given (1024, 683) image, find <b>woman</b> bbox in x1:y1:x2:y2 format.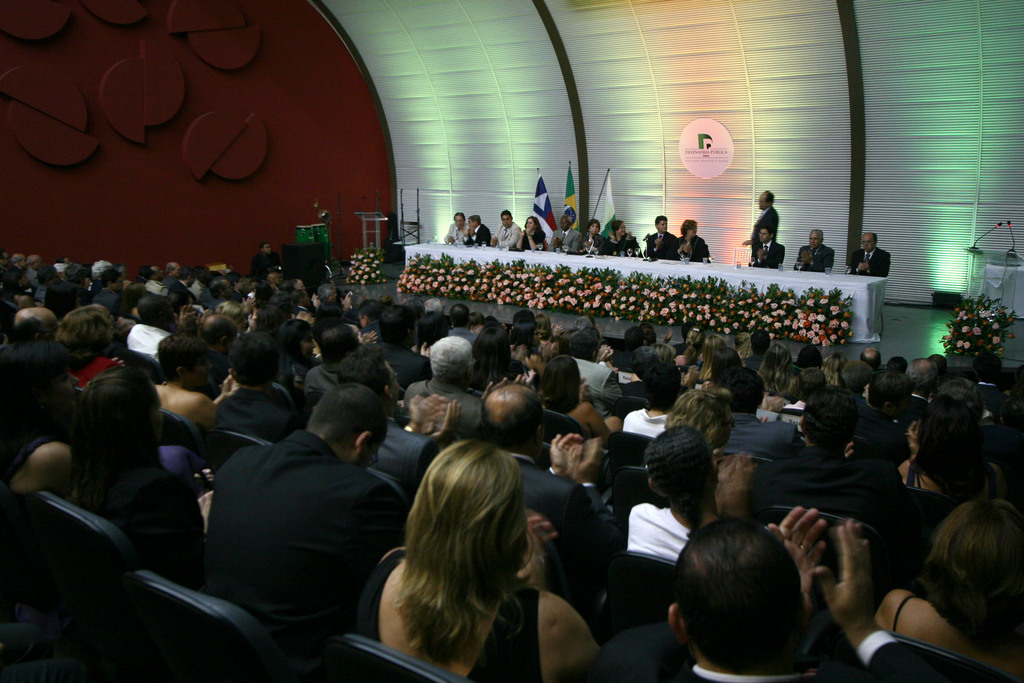
872:490:1023:681.
